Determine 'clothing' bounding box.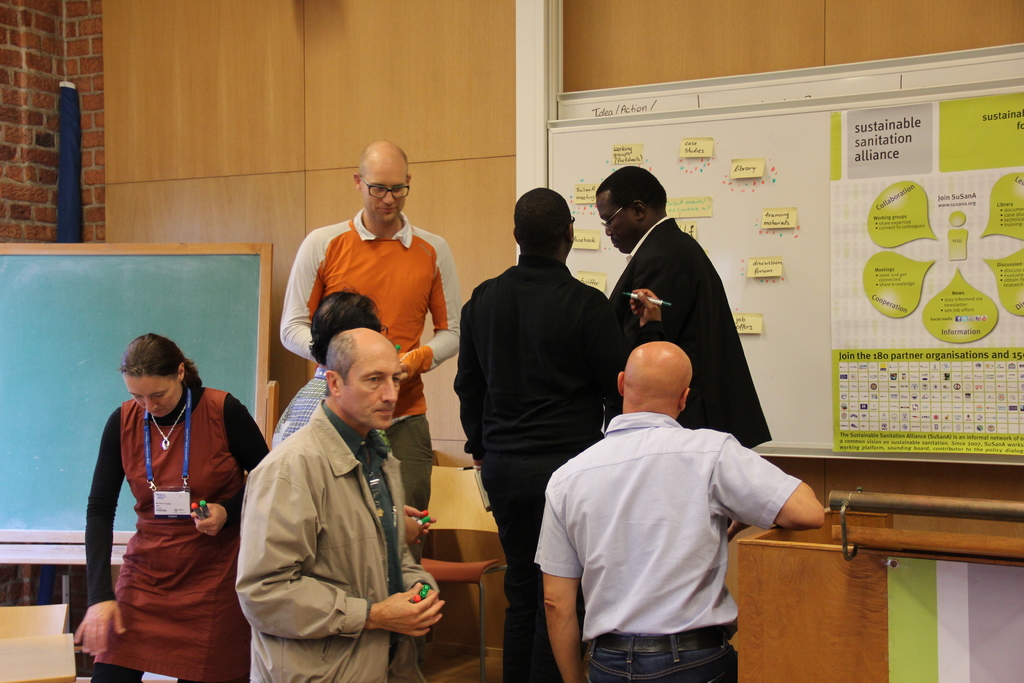
Determined: (454, 252, 630, 680).
